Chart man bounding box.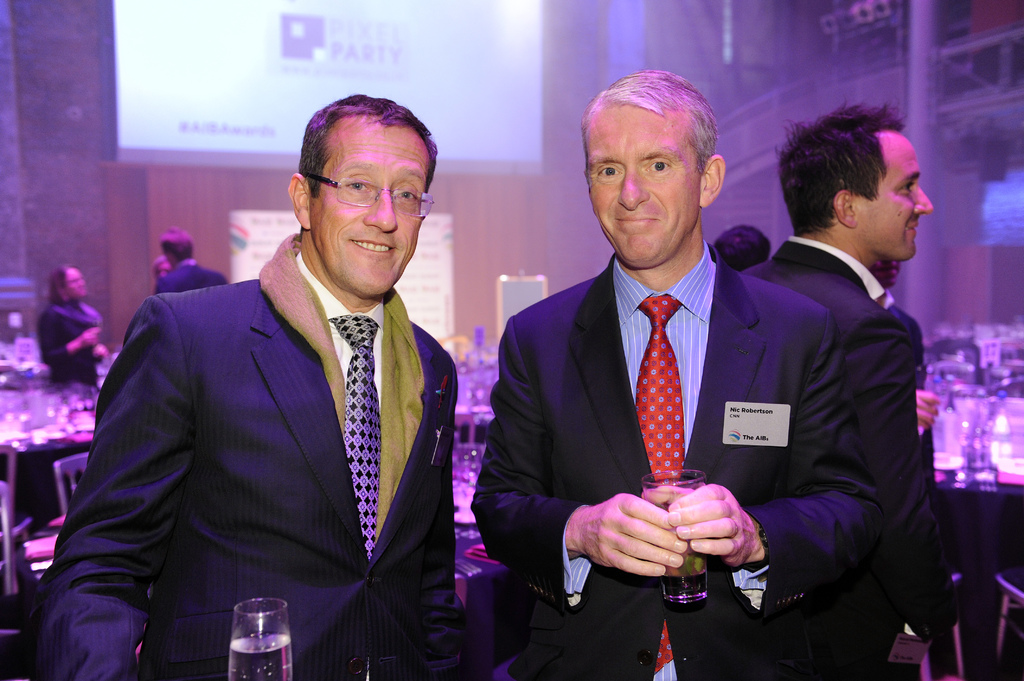
Charted: (x1=10, y1=93, x2=461, y2=680).
